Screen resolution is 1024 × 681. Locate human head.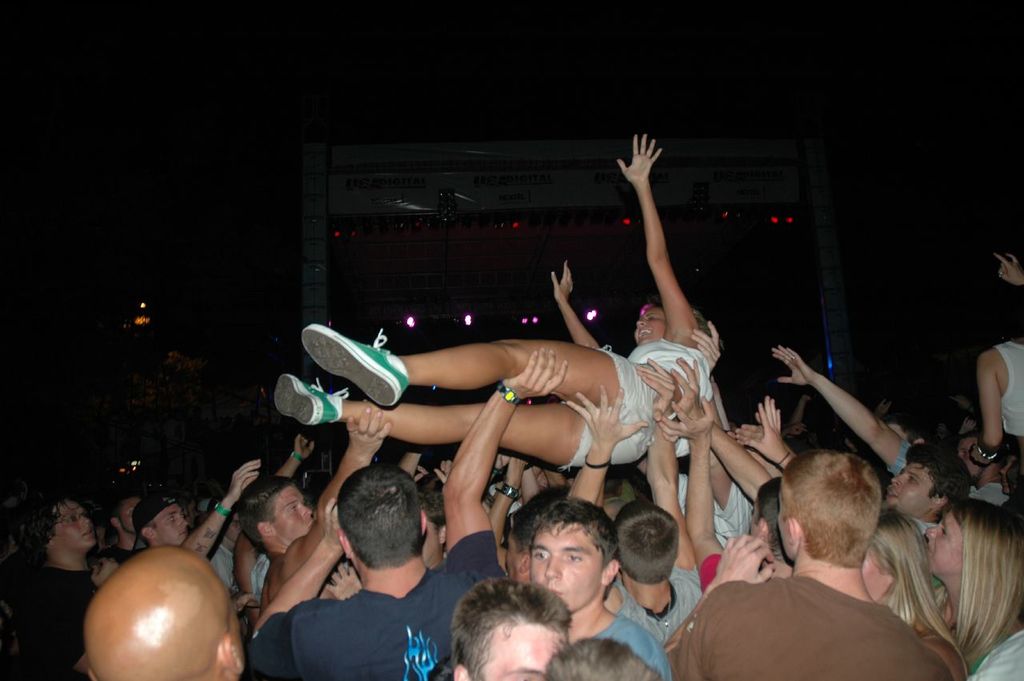
bbox(503, 508, 628, 627).
